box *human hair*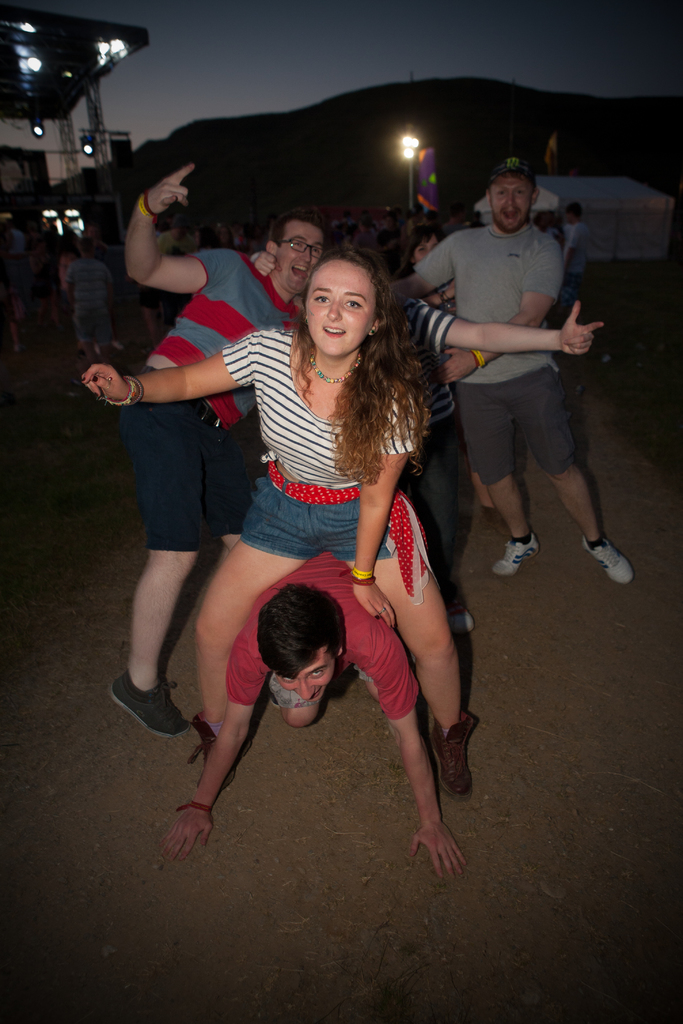
(78,237,92,255)
